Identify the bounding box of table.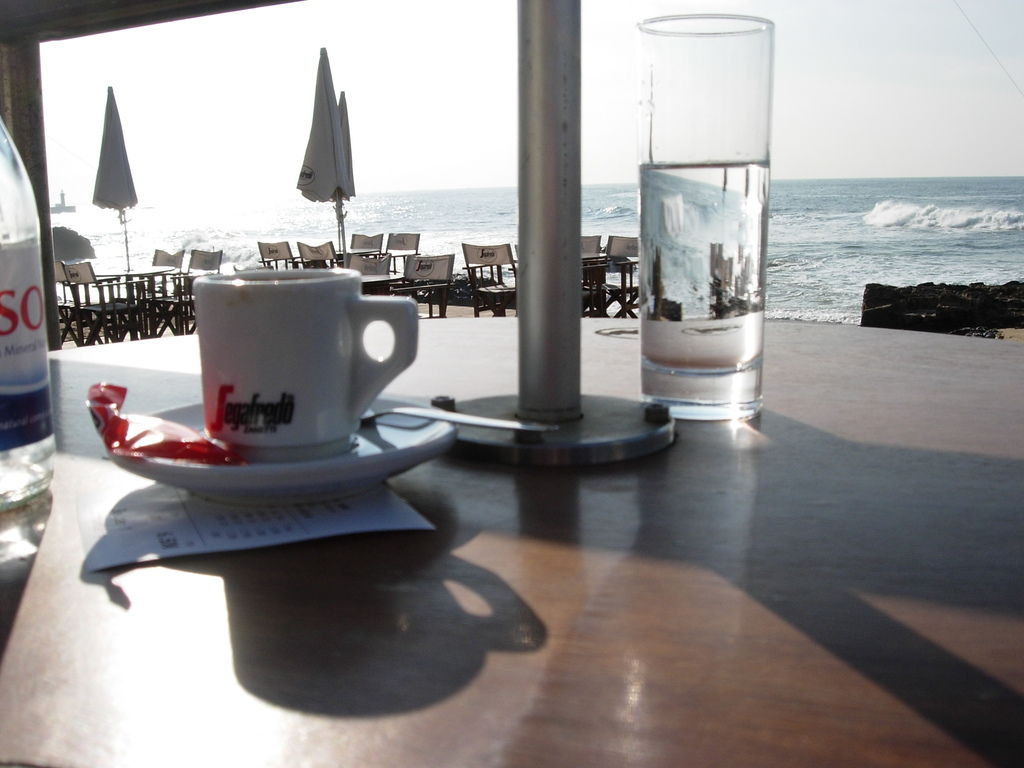
box(96, 263, 175, 339).
